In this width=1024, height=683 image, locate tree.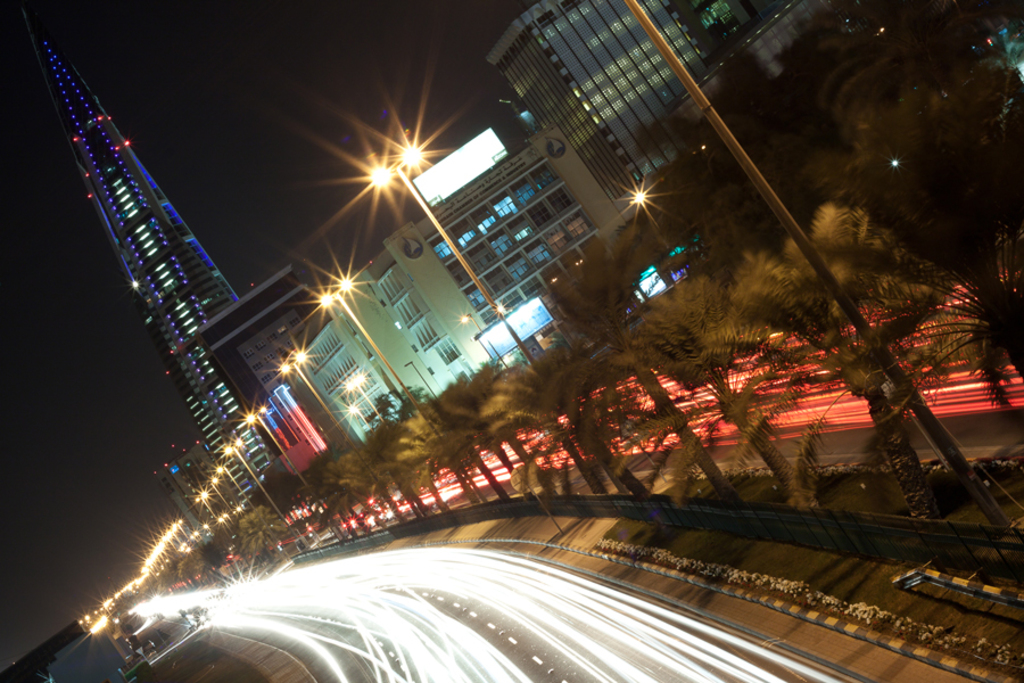
Bounding box: box=[509, 232, 752, 525].
